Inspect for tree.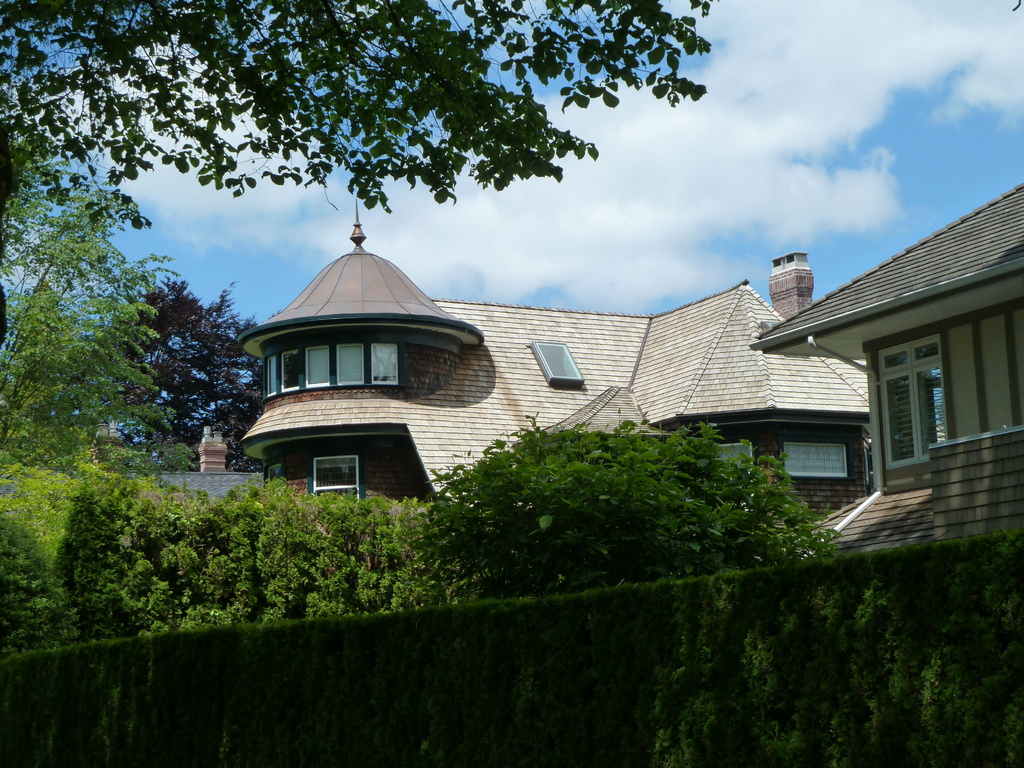
Inspection: 0, 126, 158, 498.
